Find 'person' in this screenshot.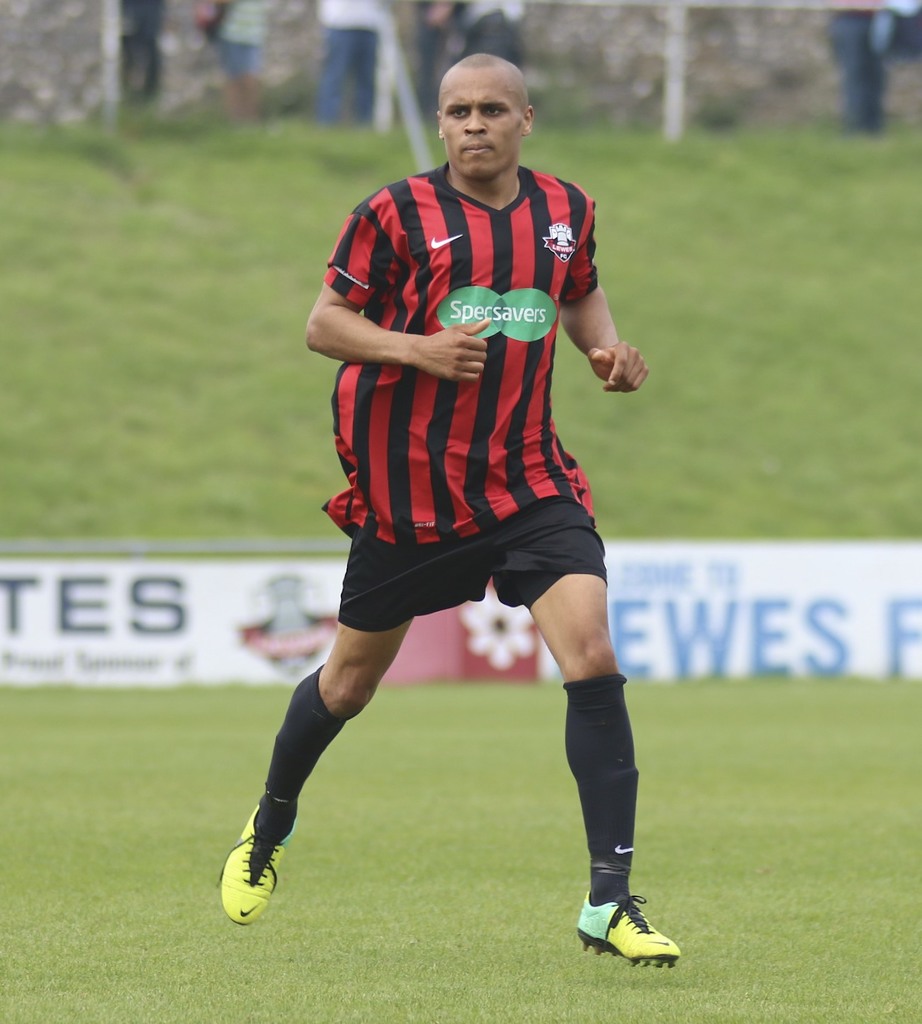
The bounding box for 'person' is 217 48 682 974.
